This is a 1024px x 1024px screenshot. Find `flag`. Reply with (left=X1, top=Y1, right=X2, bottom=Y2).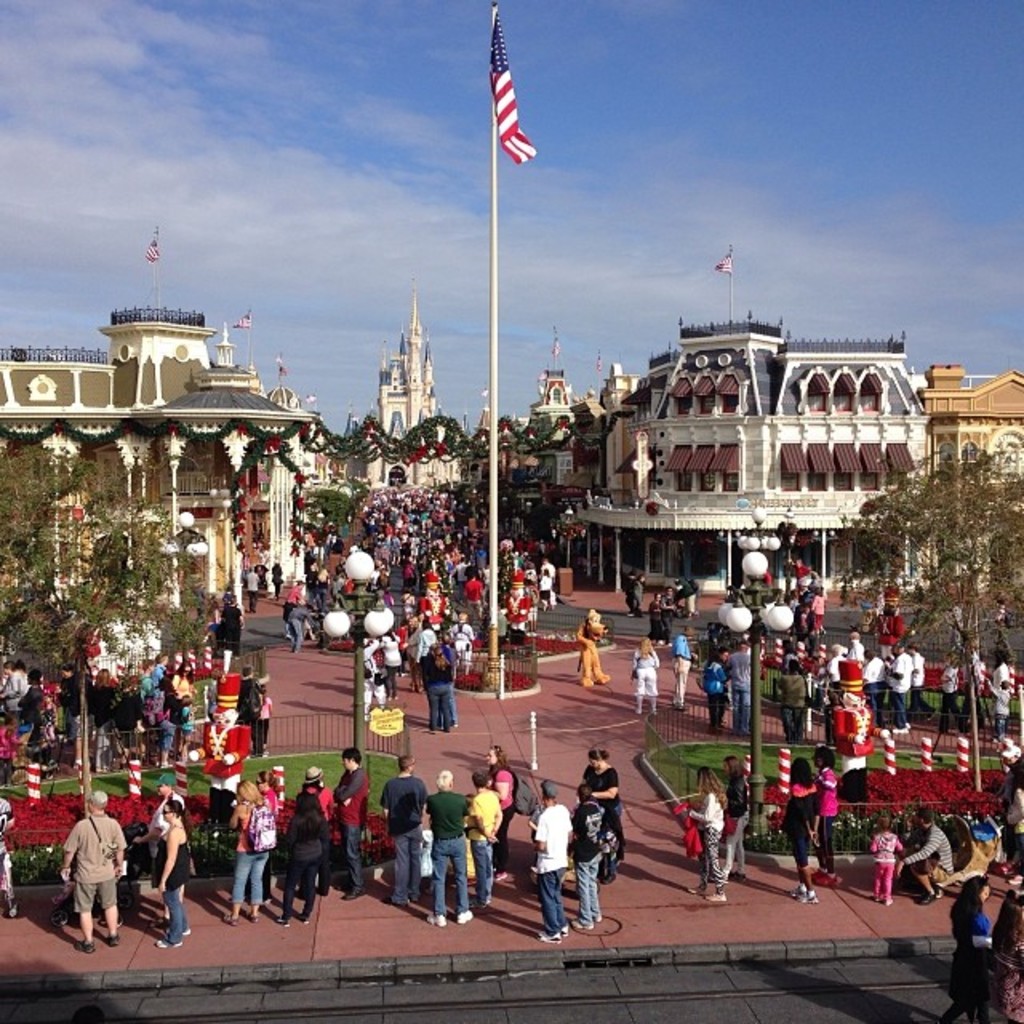
(left=590, top=349, right=605, bottom=379).
